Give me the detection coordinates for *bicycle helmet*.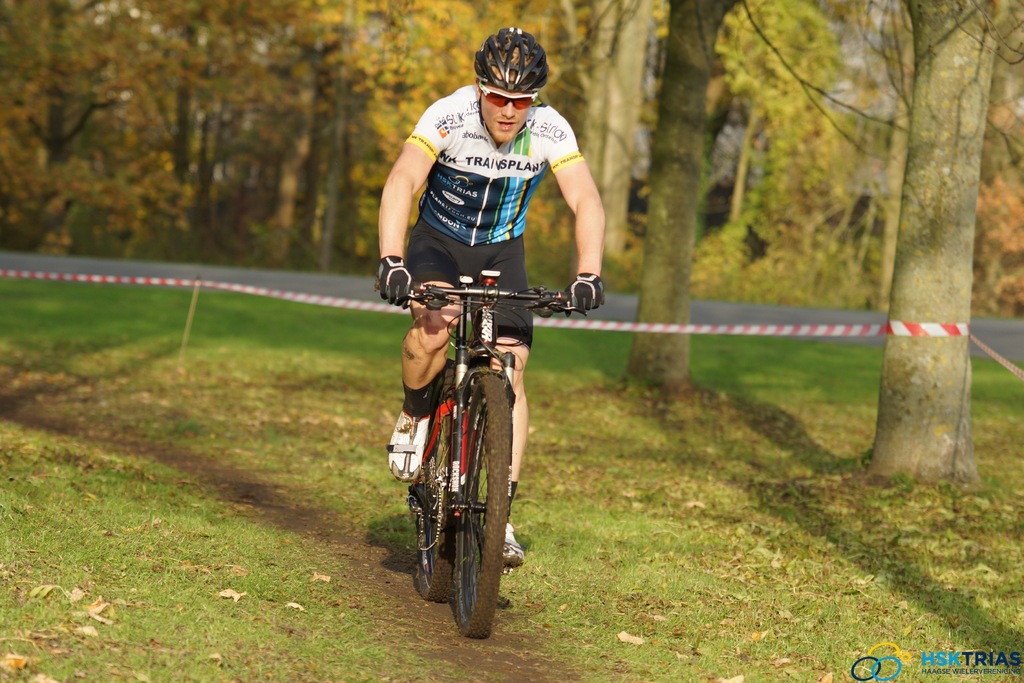
(479, 25, 547, 92).
